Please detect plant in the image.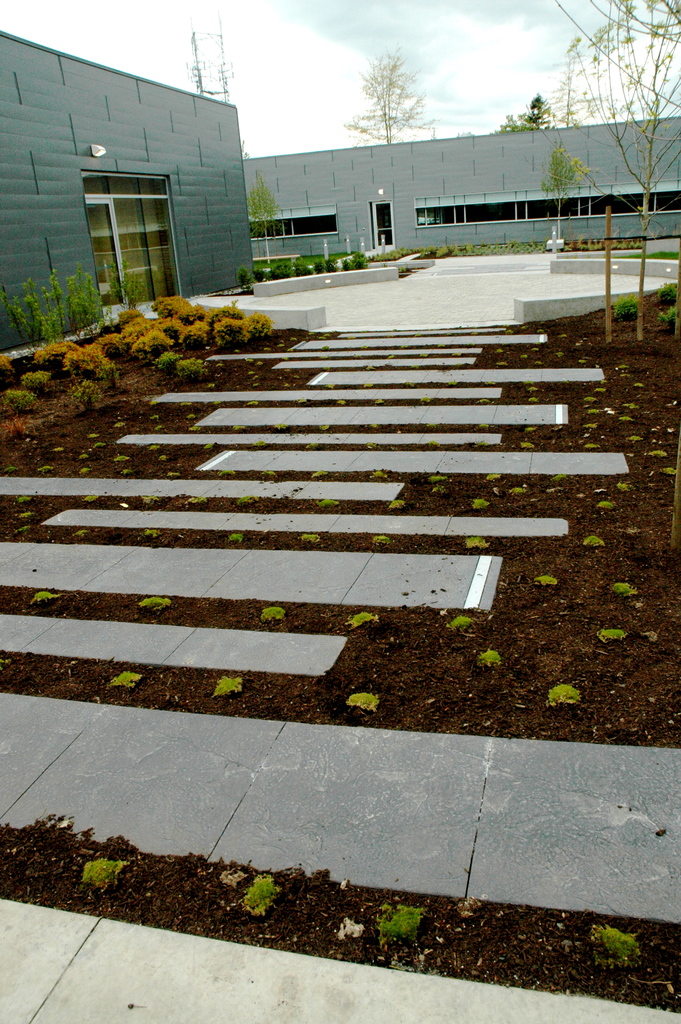
{"left": 0, "top": 392, "right": 67, "bottom": 420}.
